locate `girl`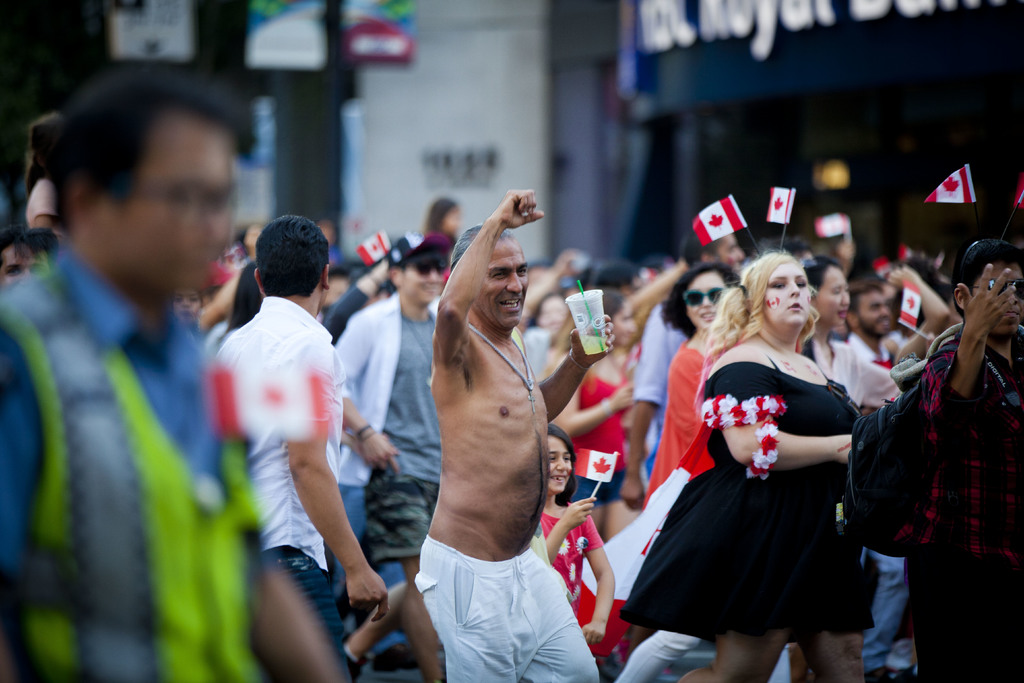
539 422 614 646
